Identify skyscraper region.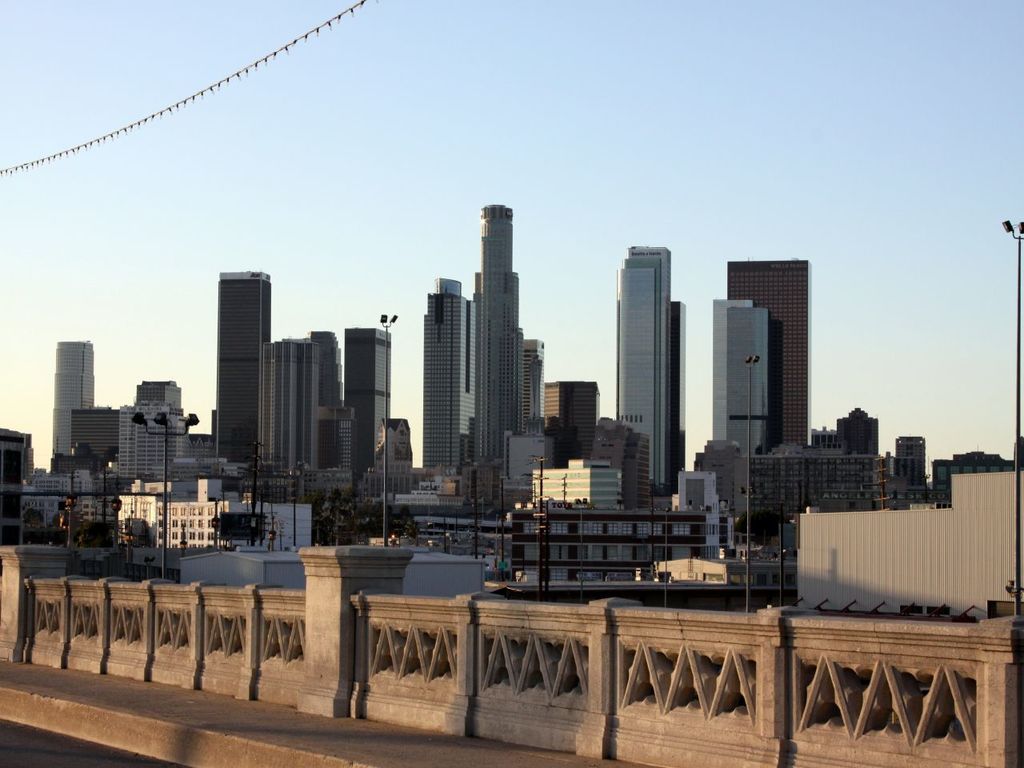
Region: <region>559, 378, 598, 430</region>.
